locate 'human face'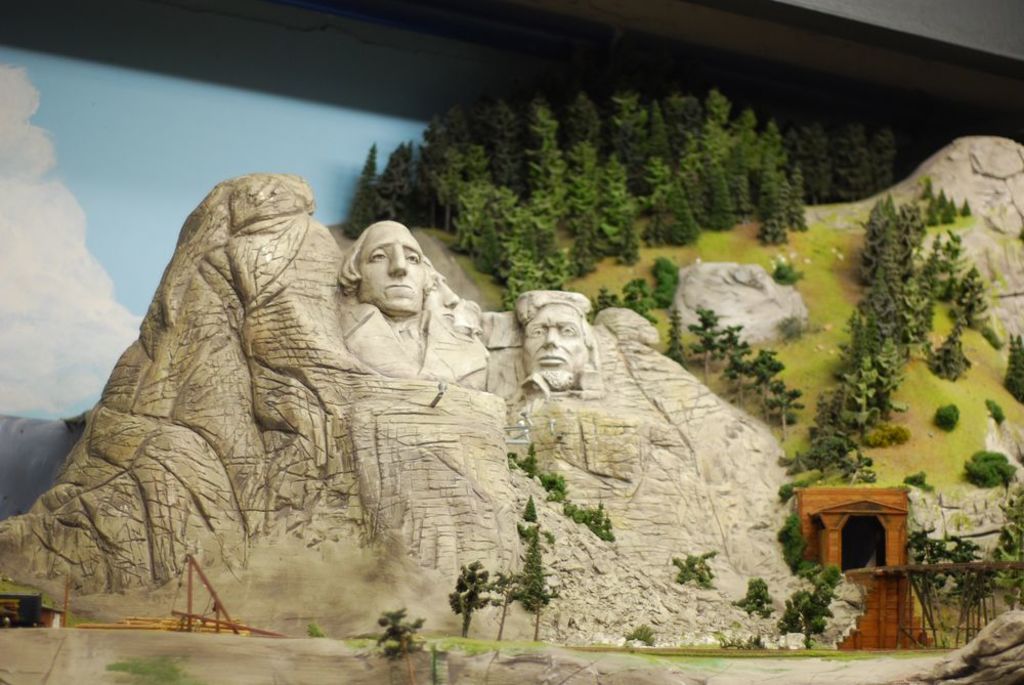
x1=362, y1=222, x2=425, y2=308
